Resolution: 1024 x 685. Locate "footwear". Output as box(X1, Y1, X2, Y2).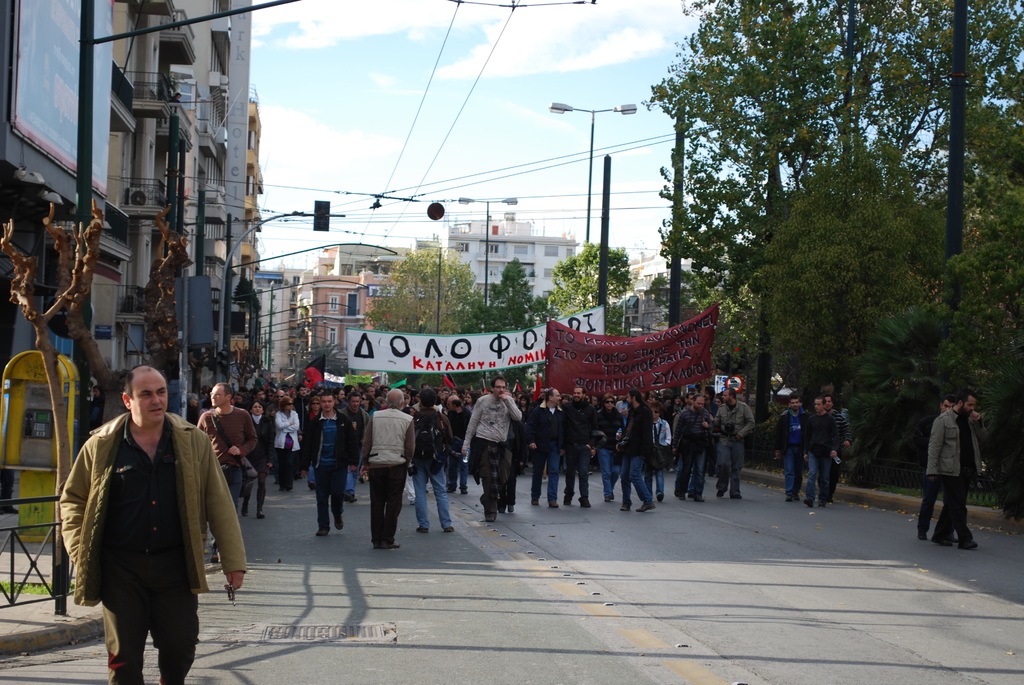
box(316, 526, 330, 535).
